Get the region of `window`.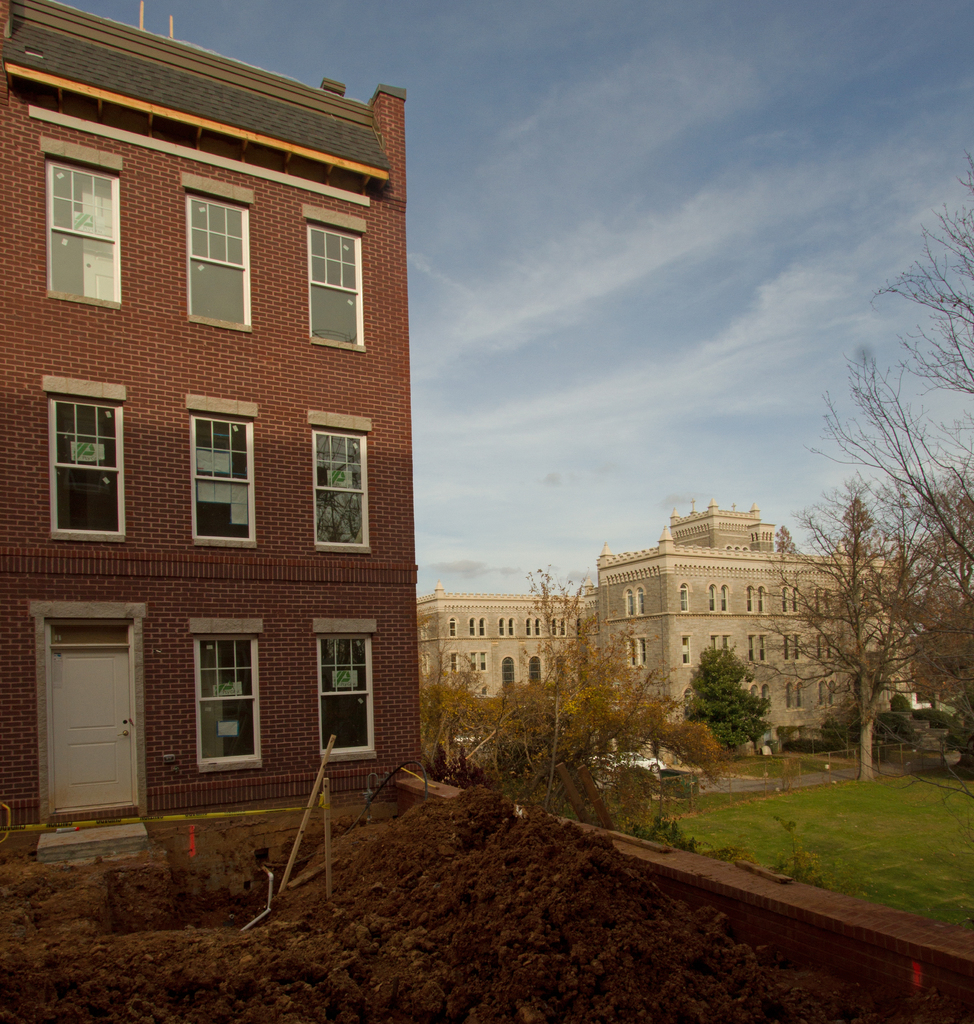
detection(819, 684, 822, 705).
